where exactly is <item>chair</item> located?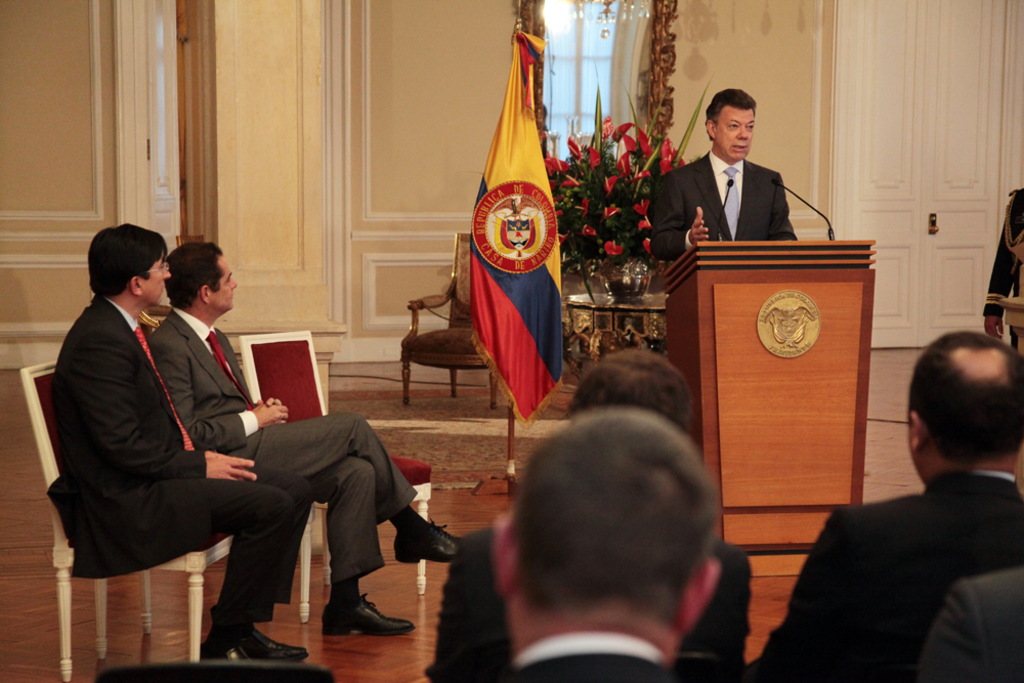
Its bounding box is 244:329:434:622.
